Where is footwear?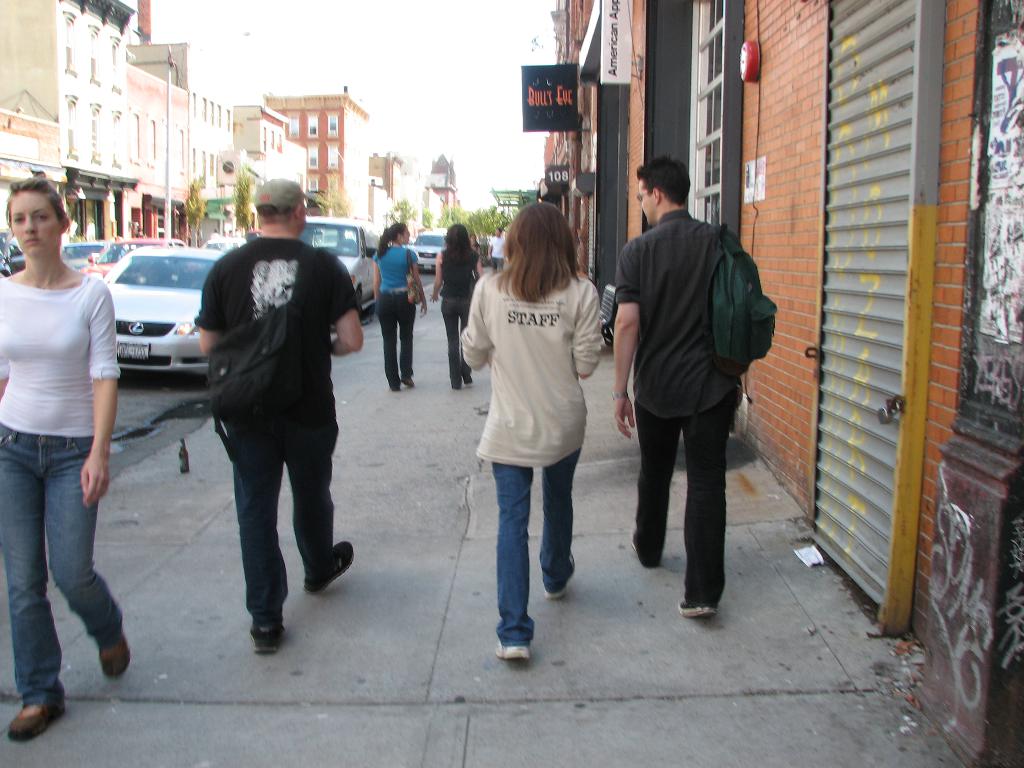
<box>677,598,708,616</box>.
